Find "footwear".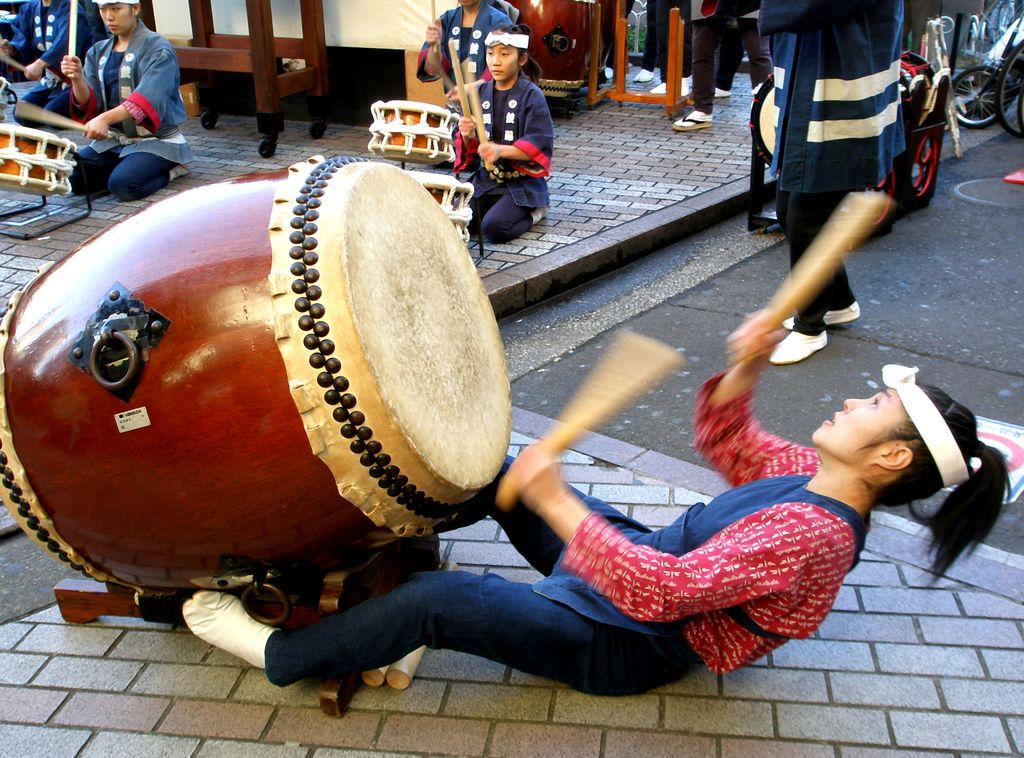
[770, 327, 834, 365].
